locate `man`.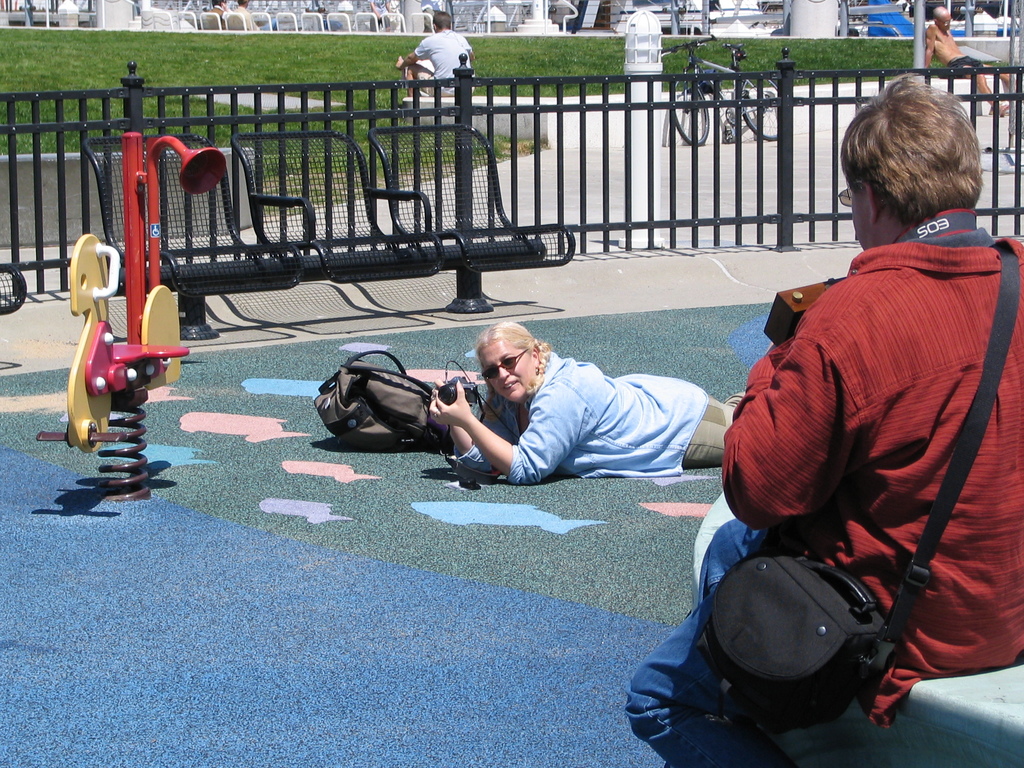
Bounding box: rect(586, 100, 973, 742).
